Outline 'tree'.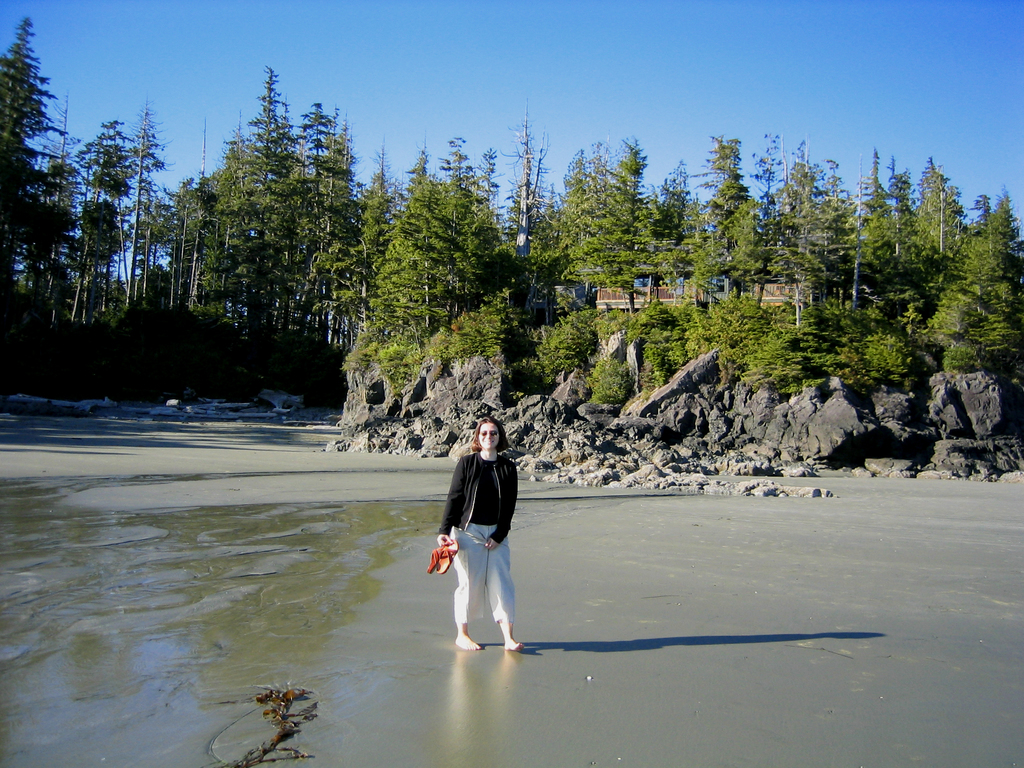
Outline: {"x1": 146, "y1": 76, "x2": 396, "y2": 407}.
